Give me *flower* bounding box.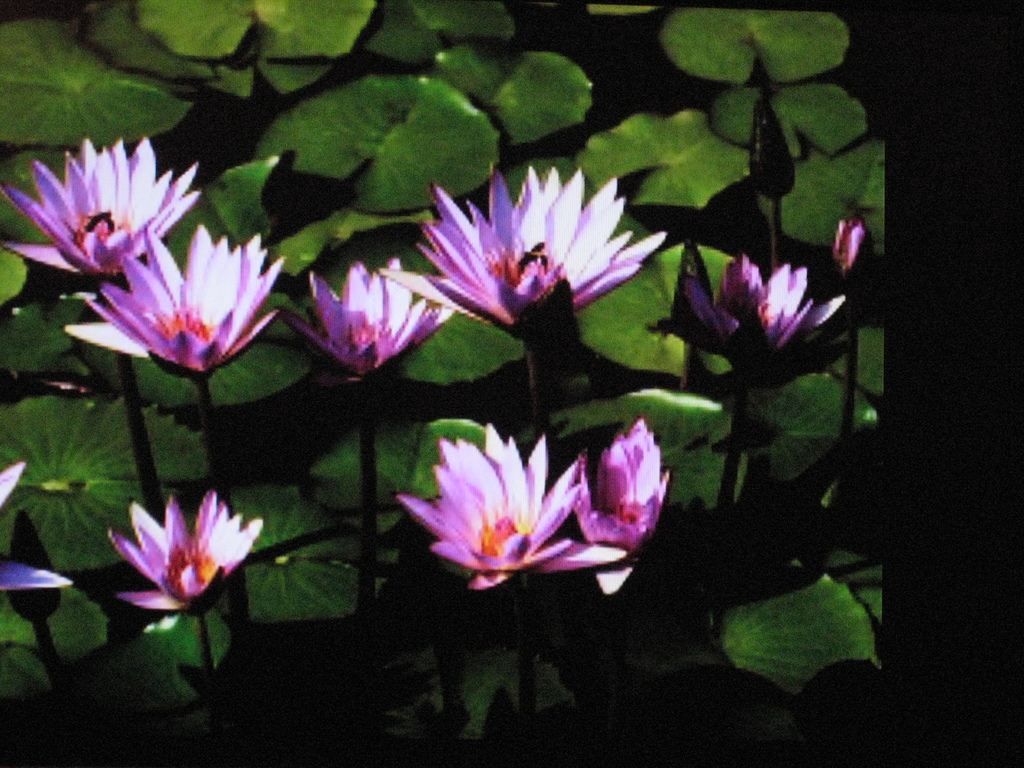
280,259,436,372.
